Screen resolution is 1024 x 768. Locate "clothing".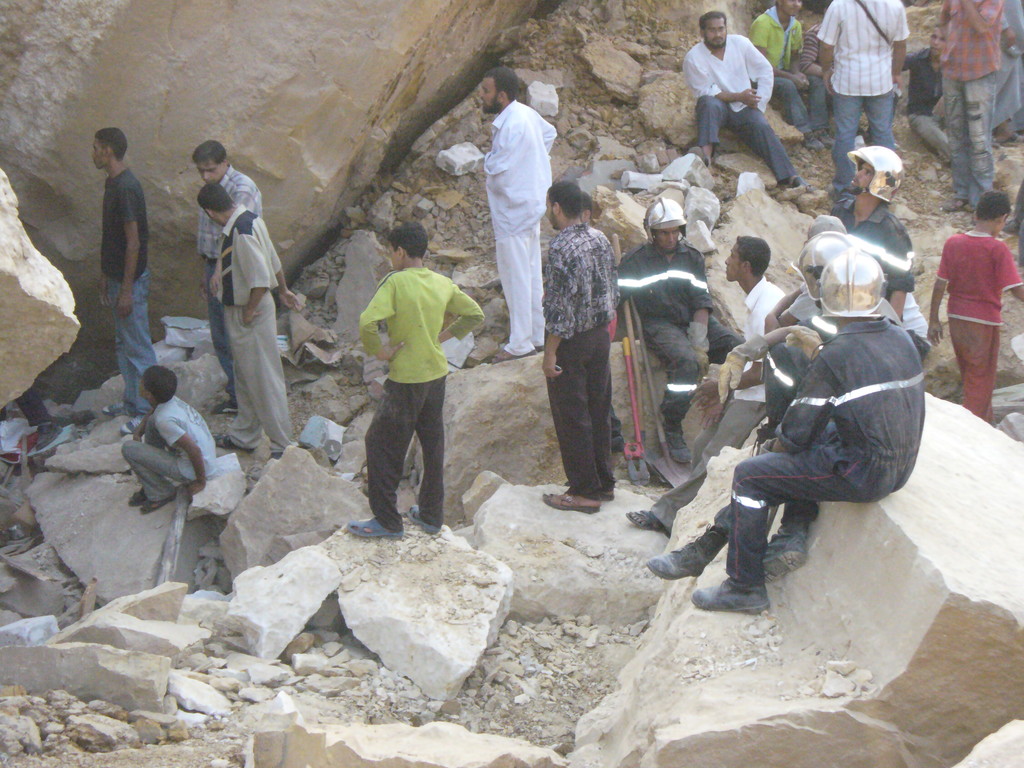
Rect(795, 20, 831, 125).
